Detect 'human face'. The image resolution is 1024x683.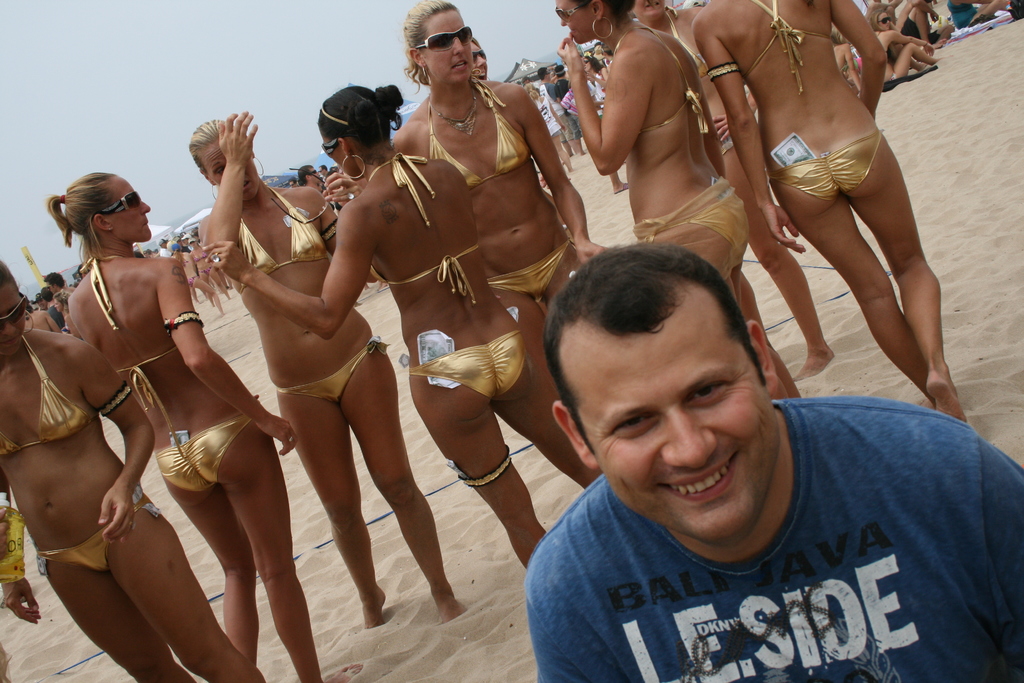
(198, 142, 261, 201).
